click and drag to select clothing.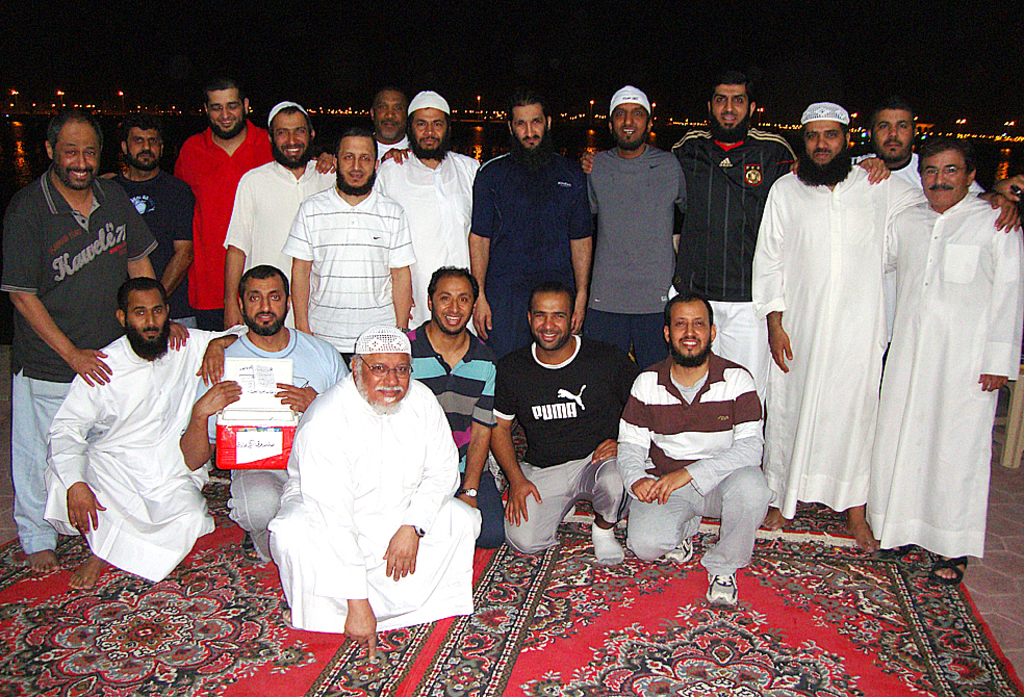
Selection: 175 126 266 340.
